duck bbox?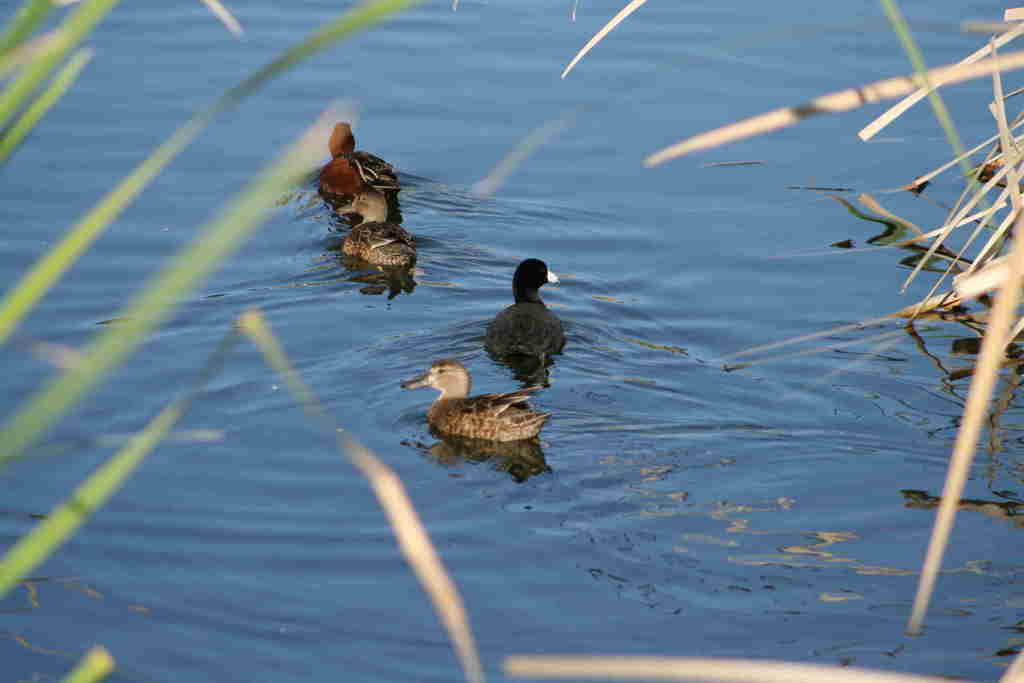
box=[326, 195, 428, 269]
